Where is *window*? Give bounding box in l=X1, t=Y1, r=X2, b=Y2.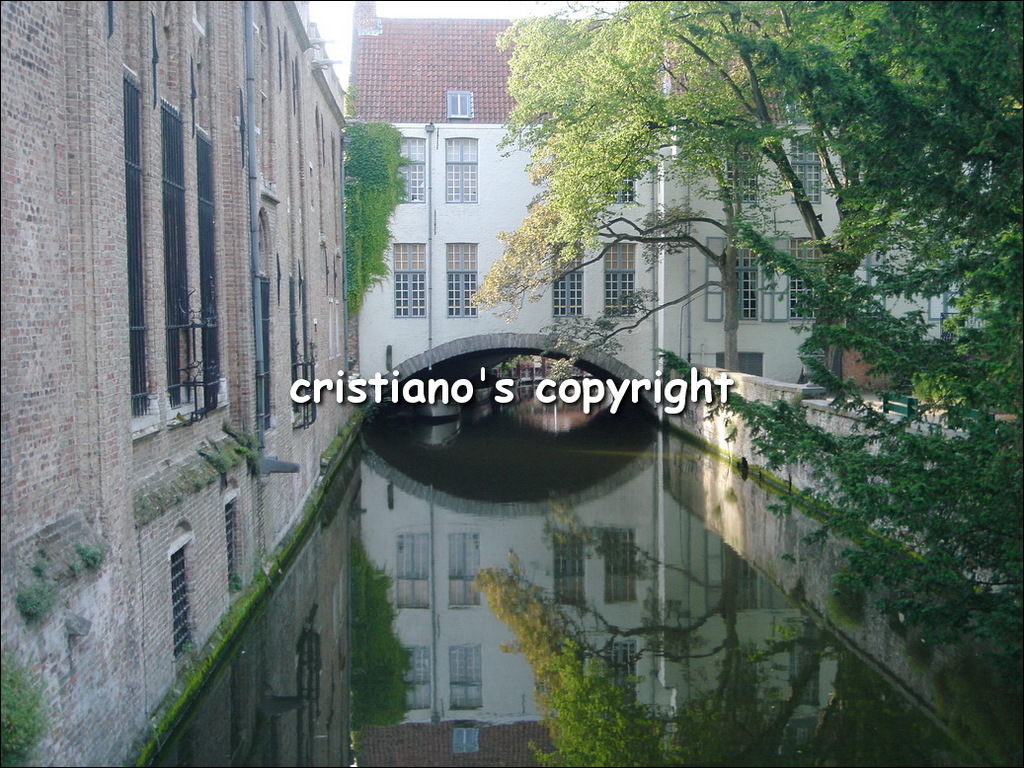
l=549, t=531, r=586, b=603.
